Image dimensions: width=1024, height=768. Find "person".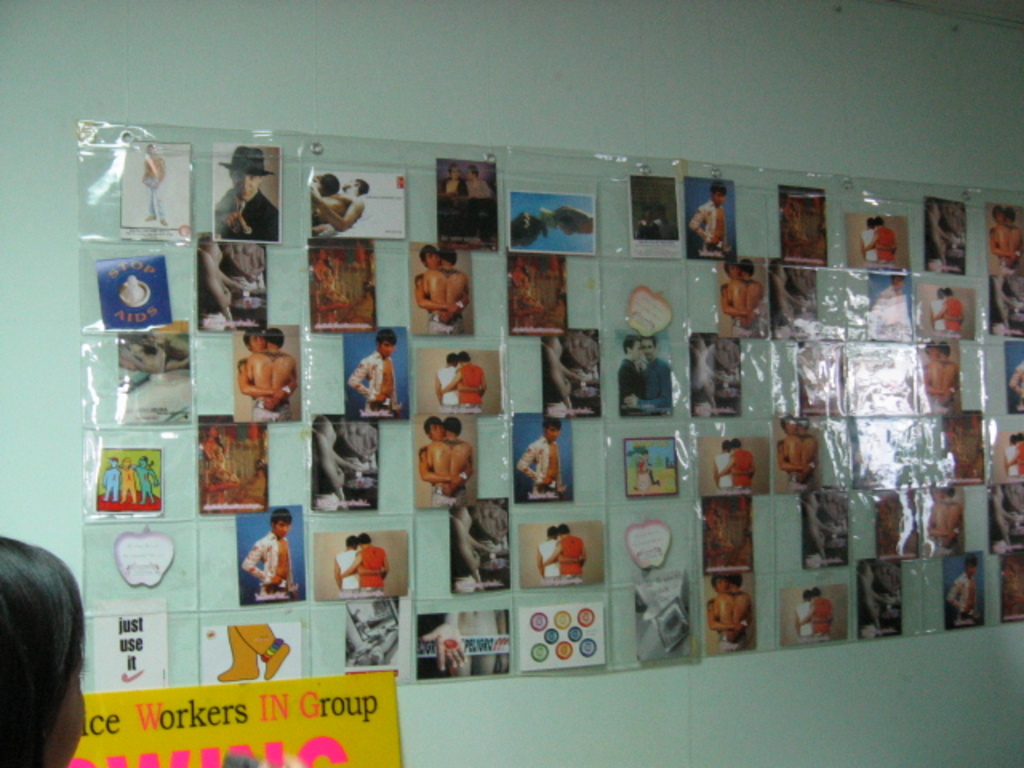
BBox(922, 485, 965, 552).
